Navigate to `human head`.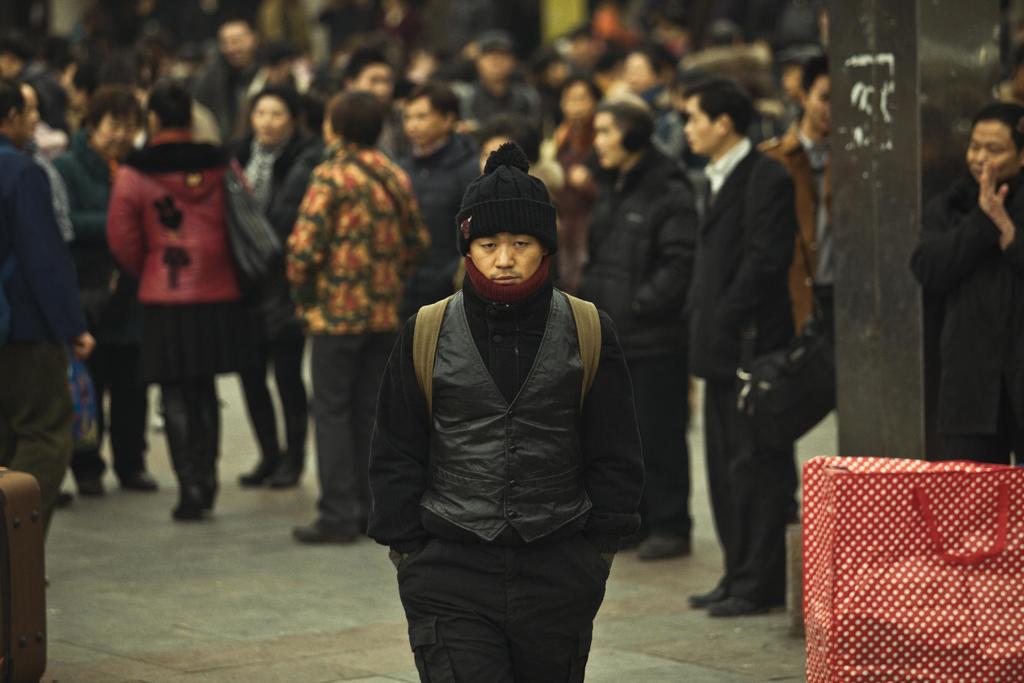
Navigation target: l=968, t=103, r=1023, b=187.
